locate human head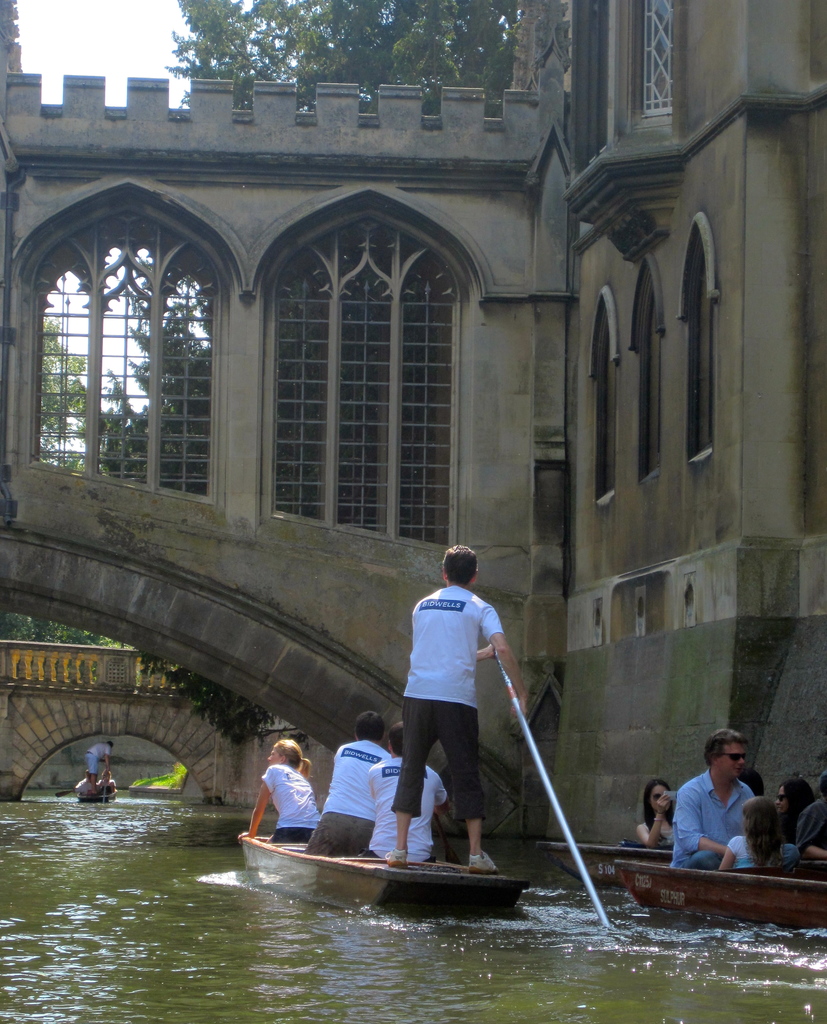
locate(353, 711, 389, 746)
